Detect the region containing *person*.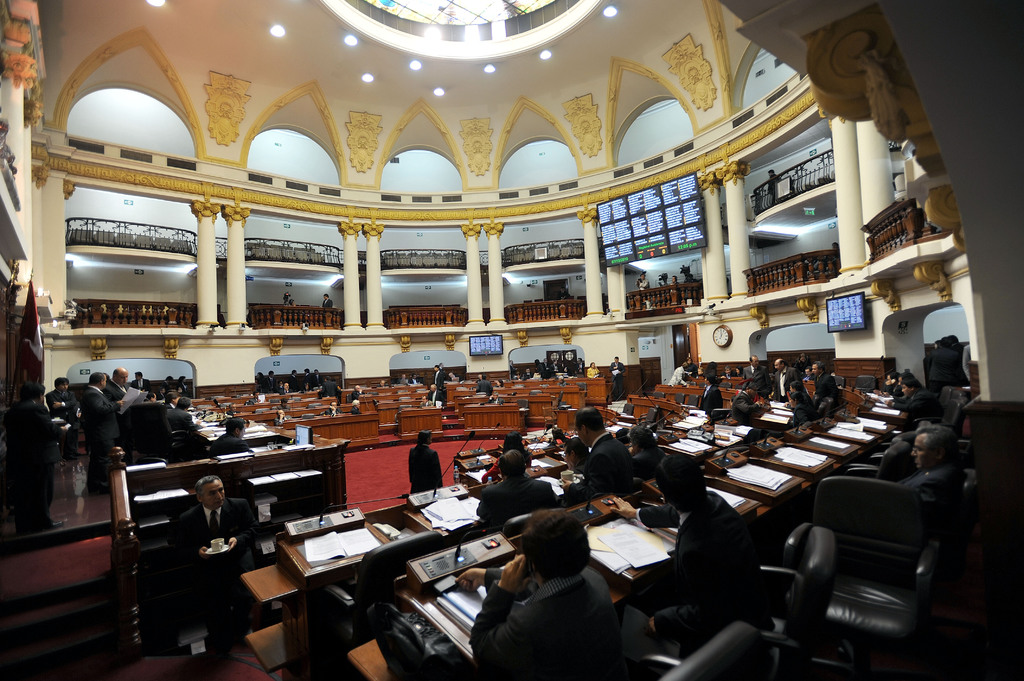
(832, 241, 840, 249).
